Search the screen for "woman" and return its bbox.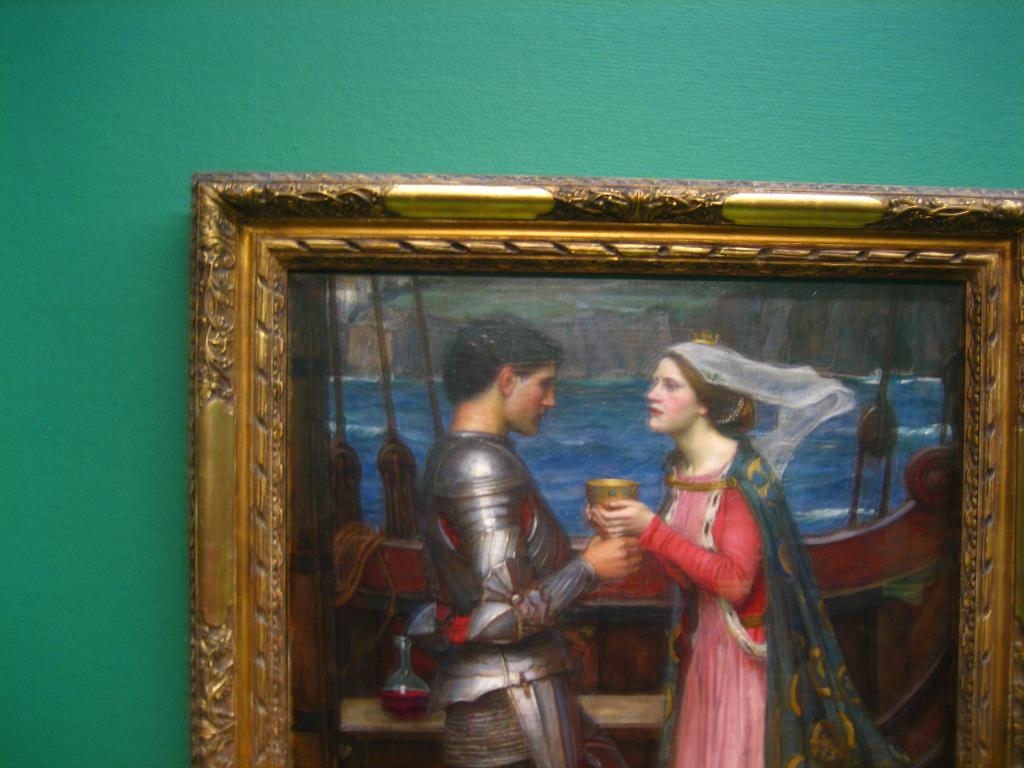
Found: box=[621, 316, 846, 767].
